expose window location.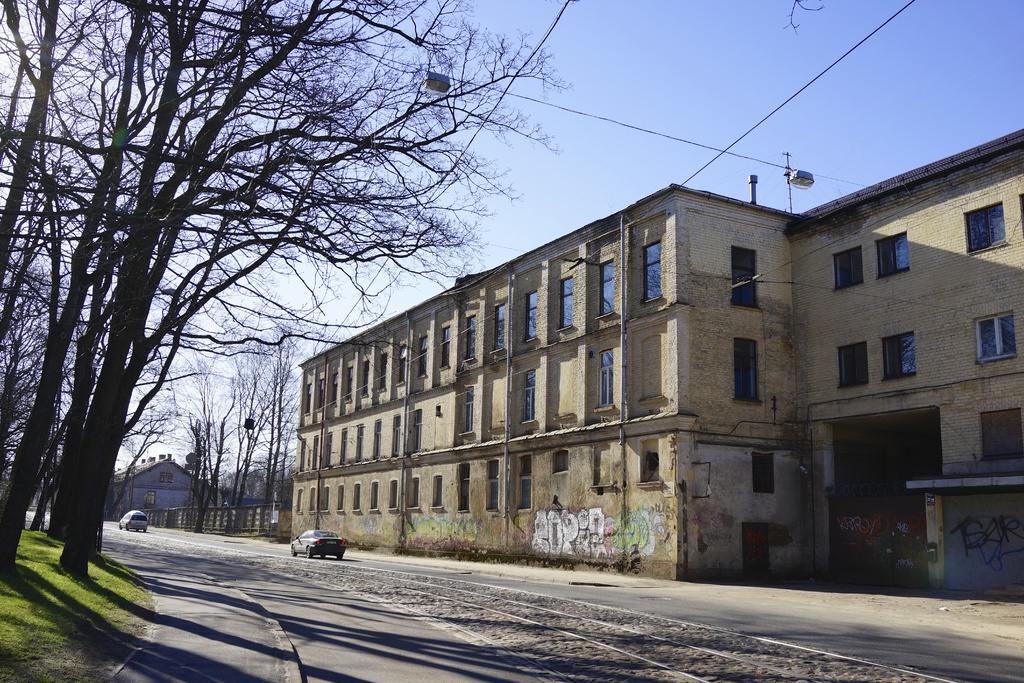
Exposed at region(980, 406, 1023, 459).
